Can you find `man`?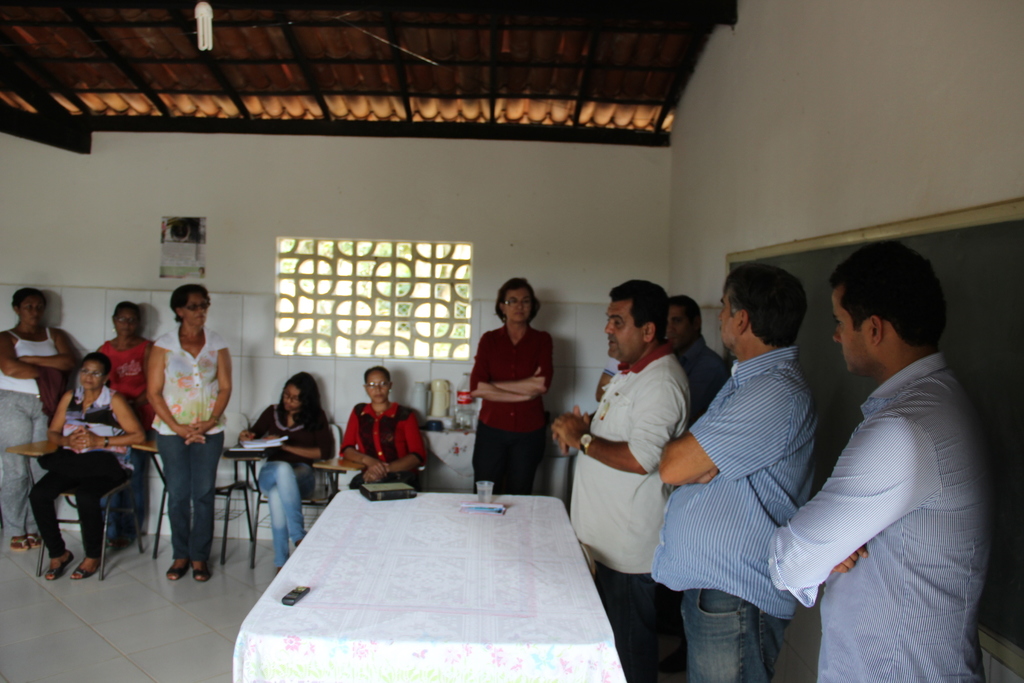
Yes, bounding box: rect(664, 292, 735, 422).
